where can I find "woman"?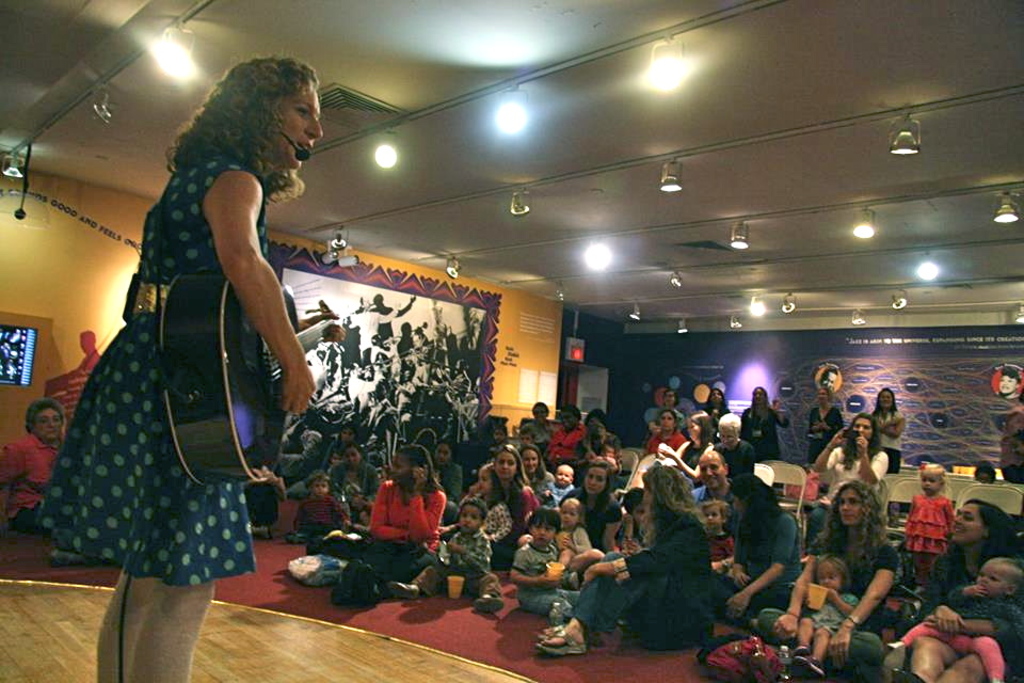
You can find it at [667, 408, 717, 482].
